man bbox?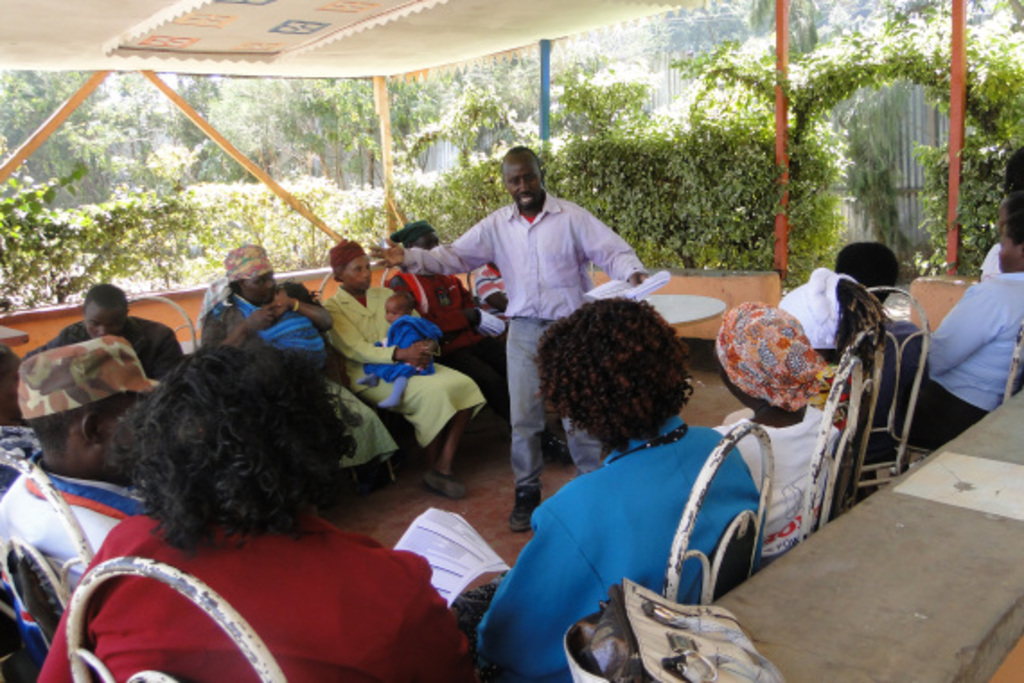
Rect(0, 329, 158, 616)
